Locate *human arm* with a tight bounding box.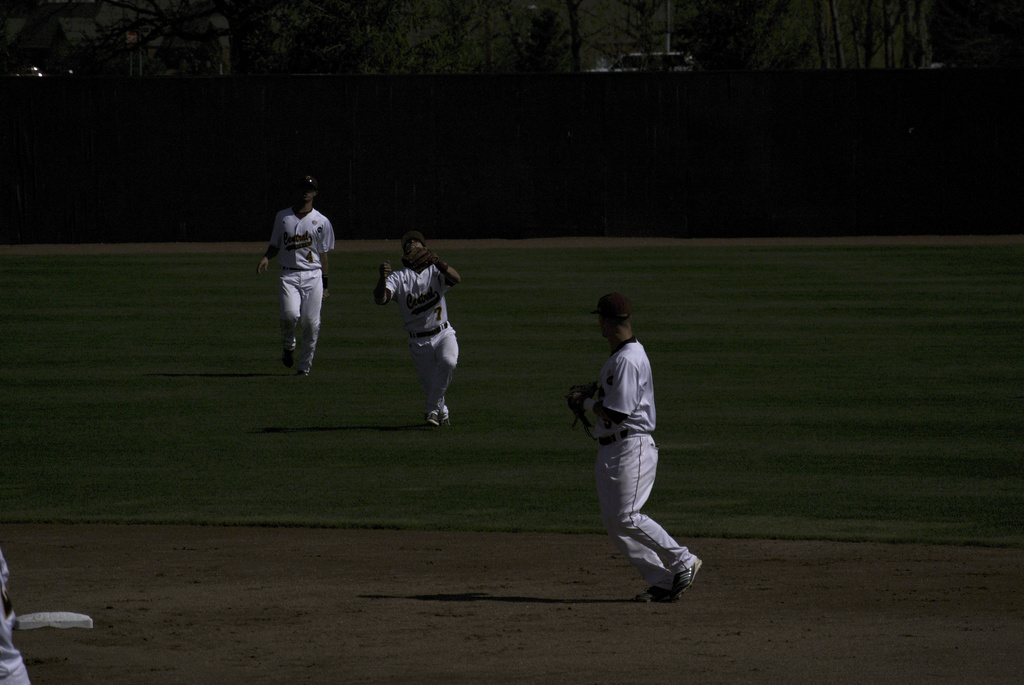
[568,352,643,432].
